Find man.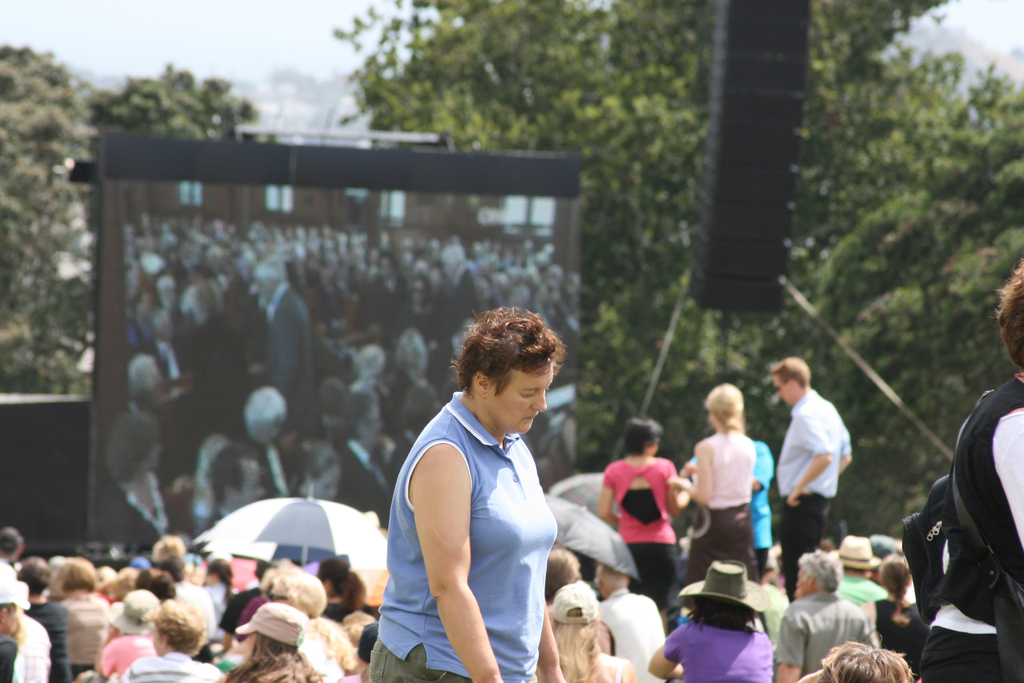
[left=0, top=525, right=25, bottom=563].
